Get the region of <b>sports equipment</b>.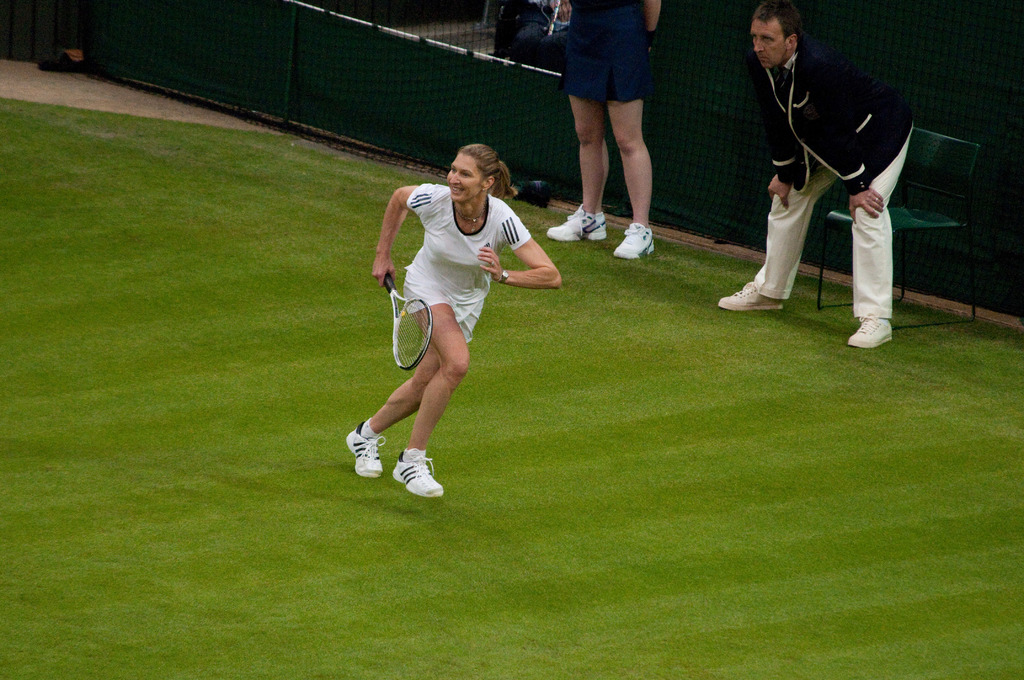
<box>340,421,383,476</box>.
